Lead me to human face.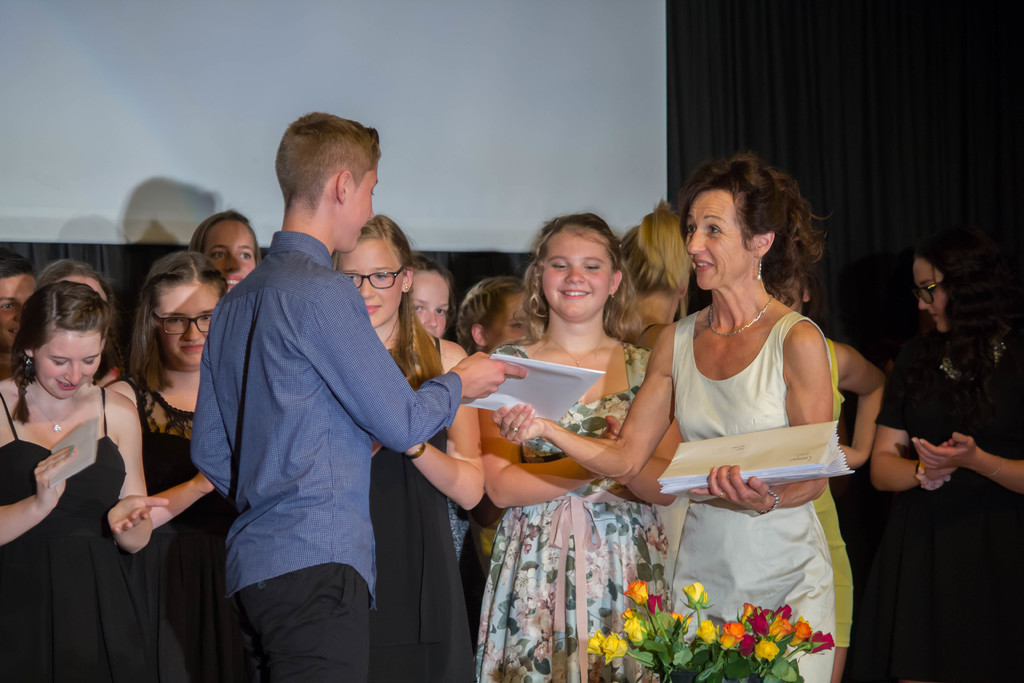
Lead to crop(34, 334, 100, 397).
